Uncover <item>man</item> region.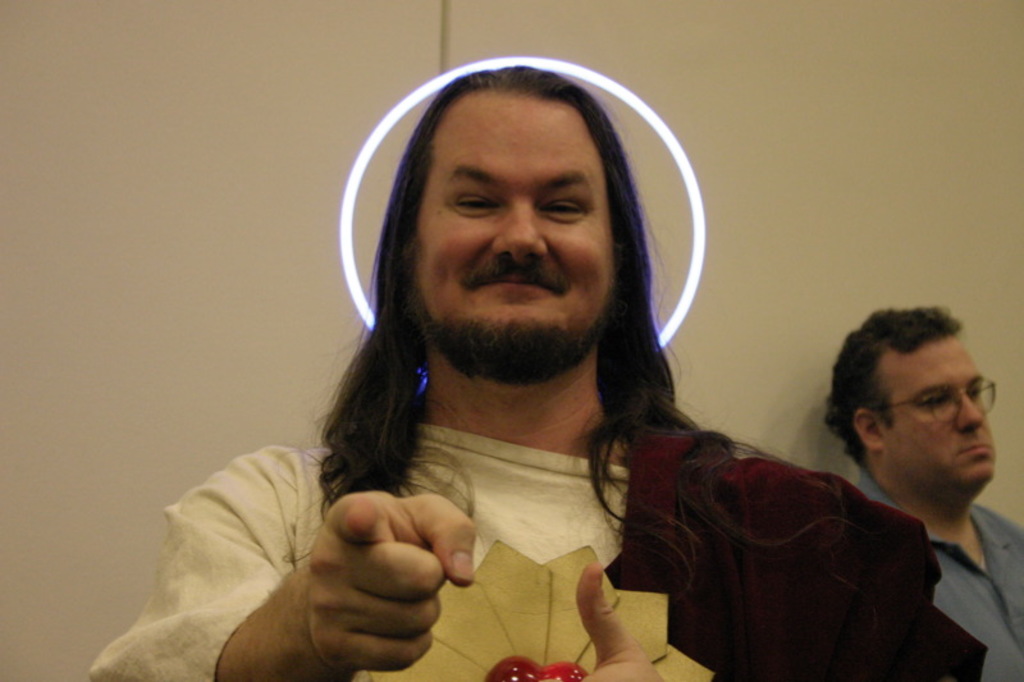
Uncovered: Rect(772, 311, 1023, 645).
